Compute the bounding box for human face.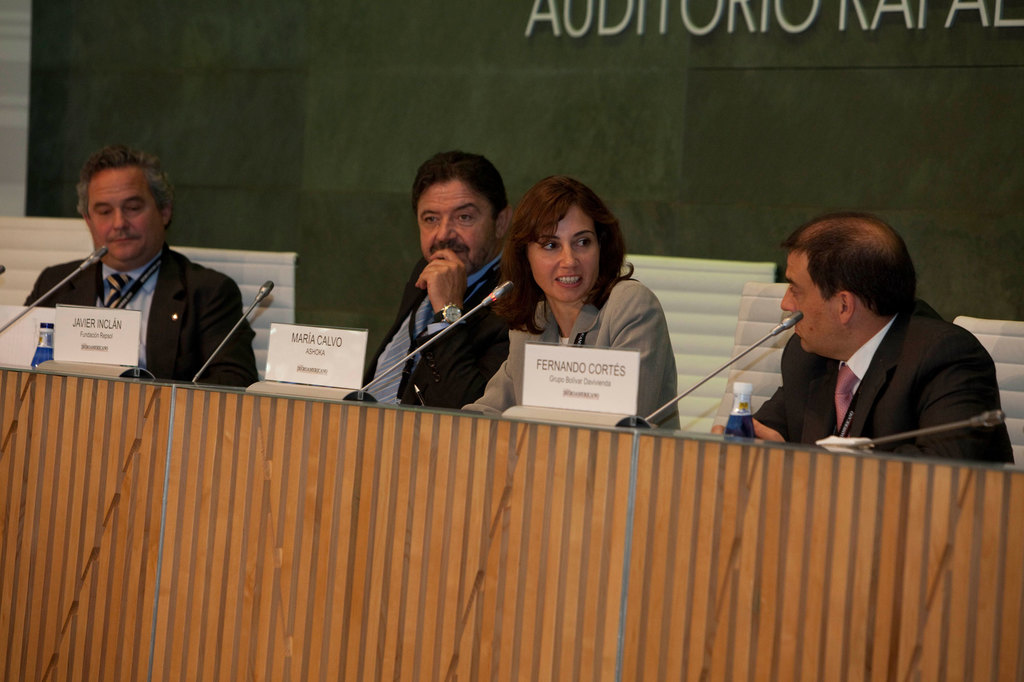
{"left": 528, "top": 205, "right": 599, "bottom": 301}.
